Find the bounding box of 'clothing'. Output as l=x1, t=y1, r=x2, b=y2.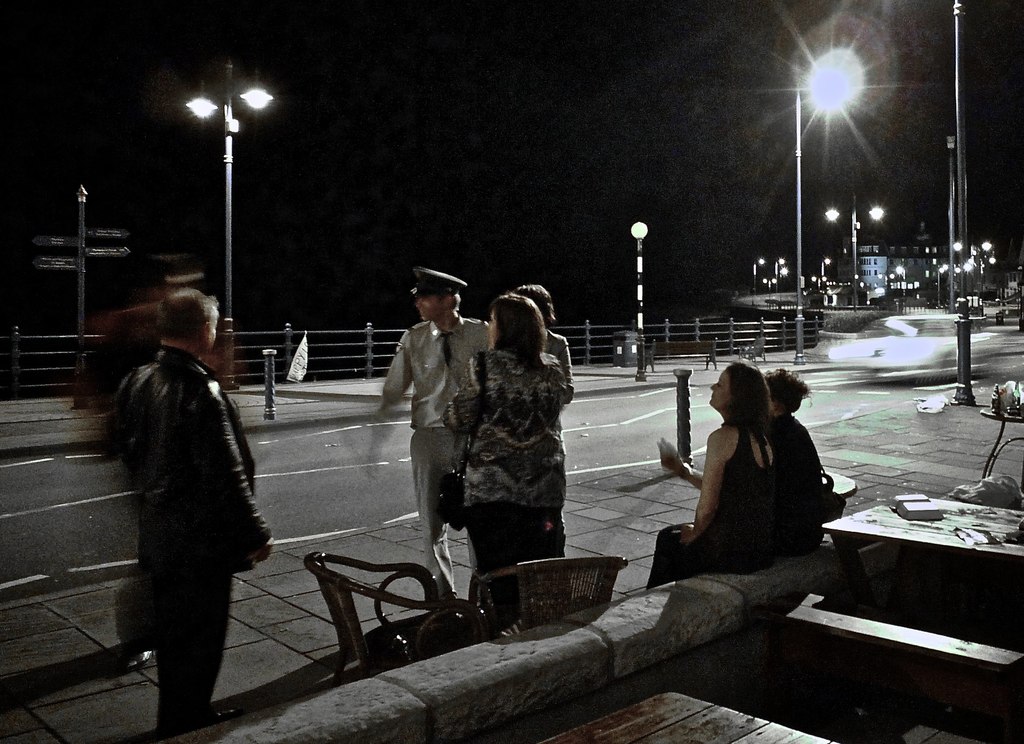
l=774, t=418, r=835, b=543.
